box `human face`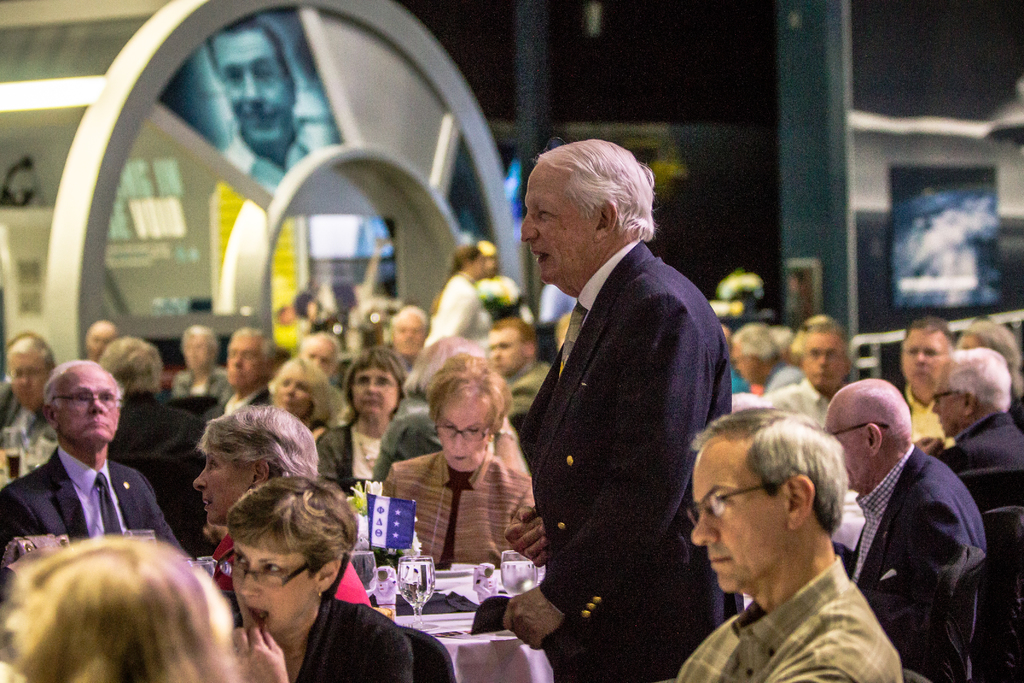
493, 331, 525, 368
